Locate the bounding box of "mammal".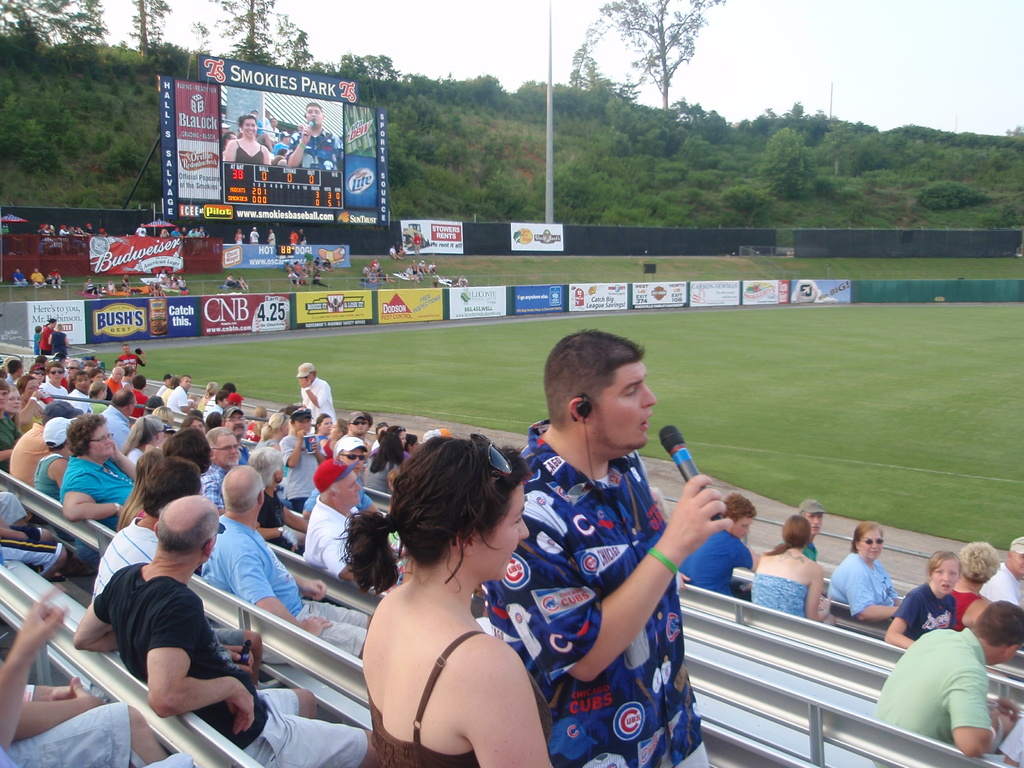
Bounding box: x1=47 y1=268 x2=65 y2=288.
